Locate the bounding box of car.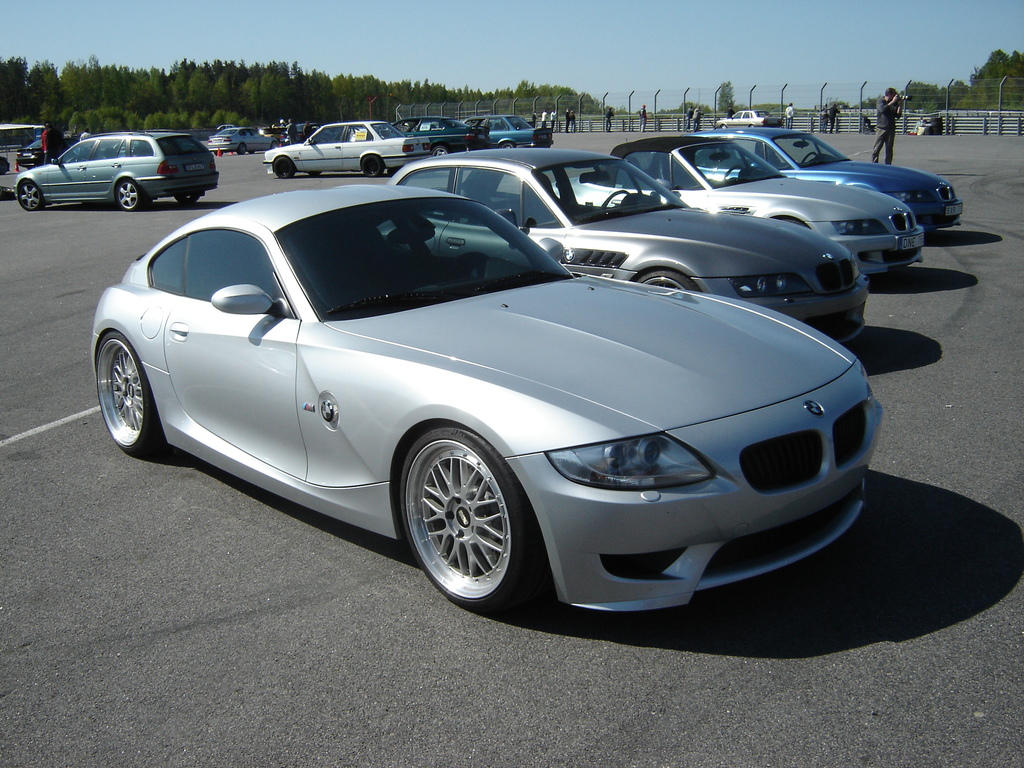
Bounding box: <region>277, 124, 332, 145</region>.
